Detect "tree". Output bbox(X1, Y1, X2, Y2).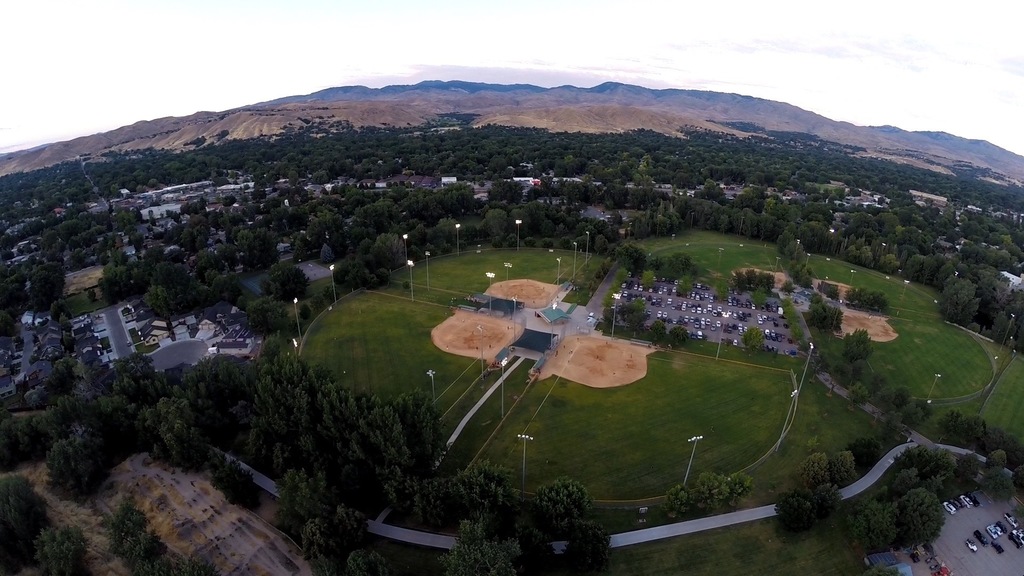
bbox(697, 472, 731, 514).
